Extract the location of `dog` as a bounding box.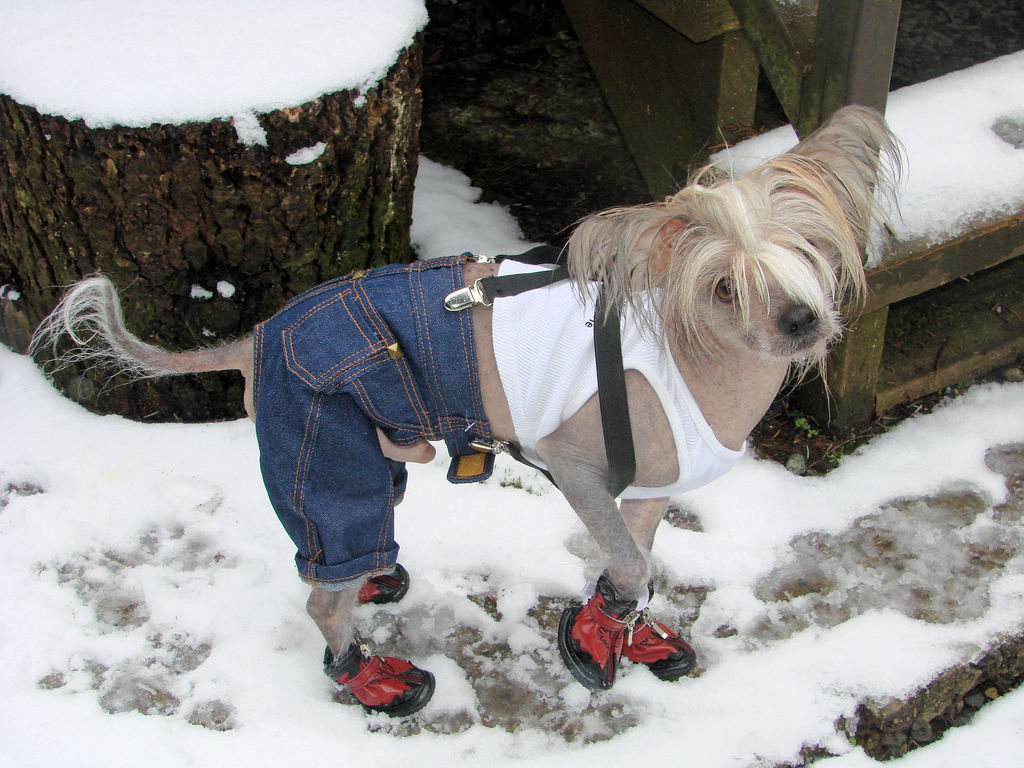
rect(28, 101, 914, 729).
